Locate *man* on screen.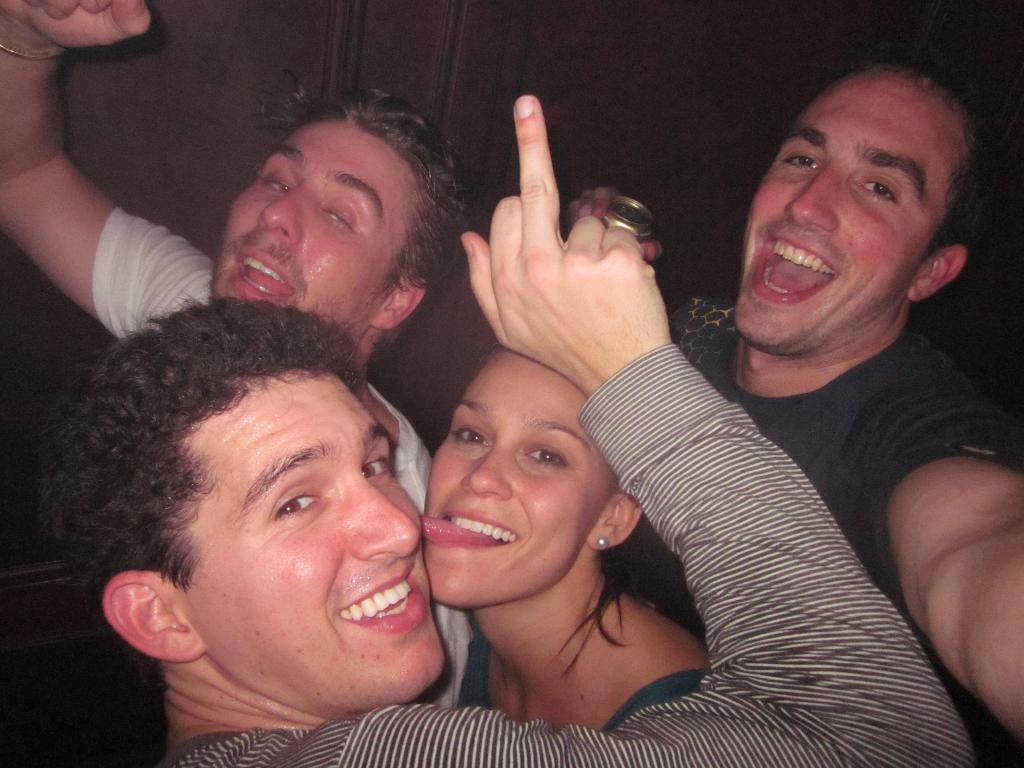
On screen at (x1=714, y1=49, x2=1023, y2=740).
